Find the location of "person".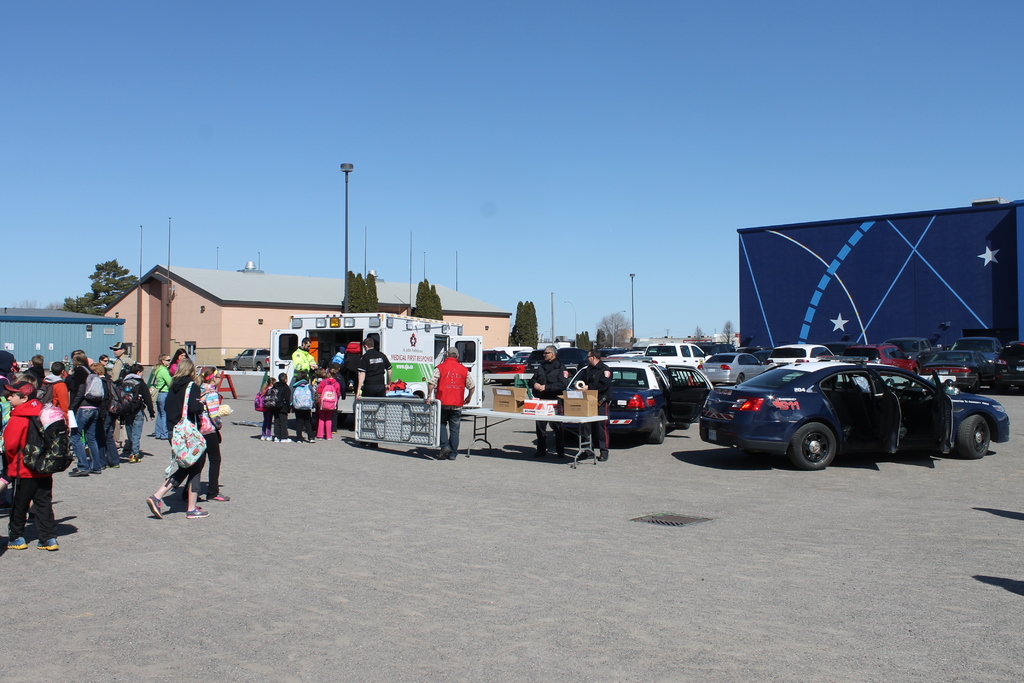
Location: locate(575, 344, 614, 465).
